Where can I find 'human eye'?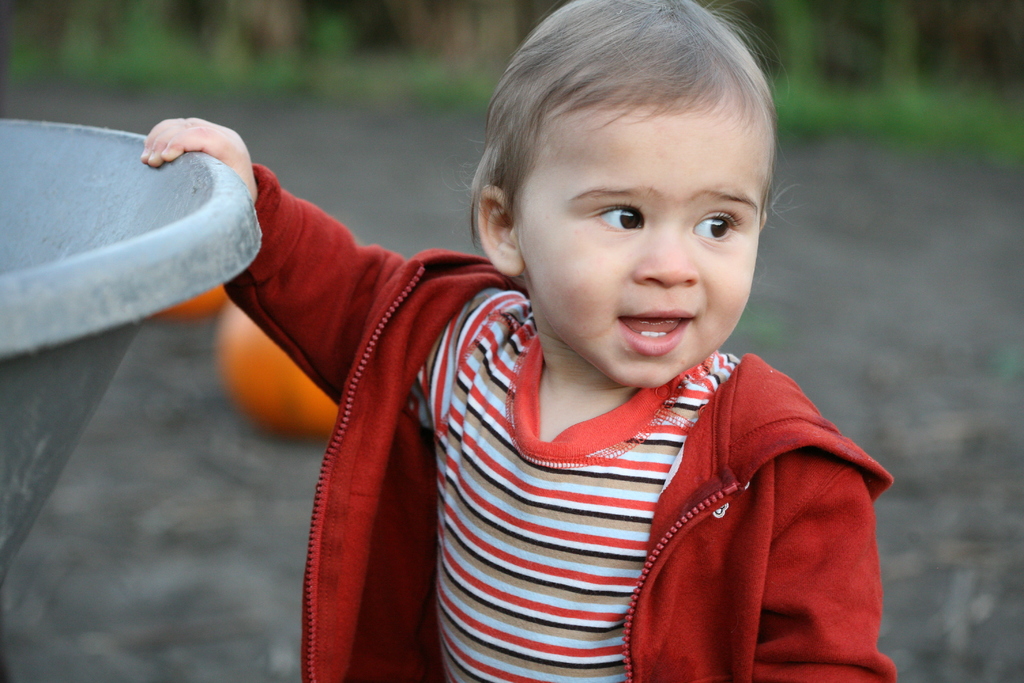
You can find it at region(687, 208, 743, 247).
